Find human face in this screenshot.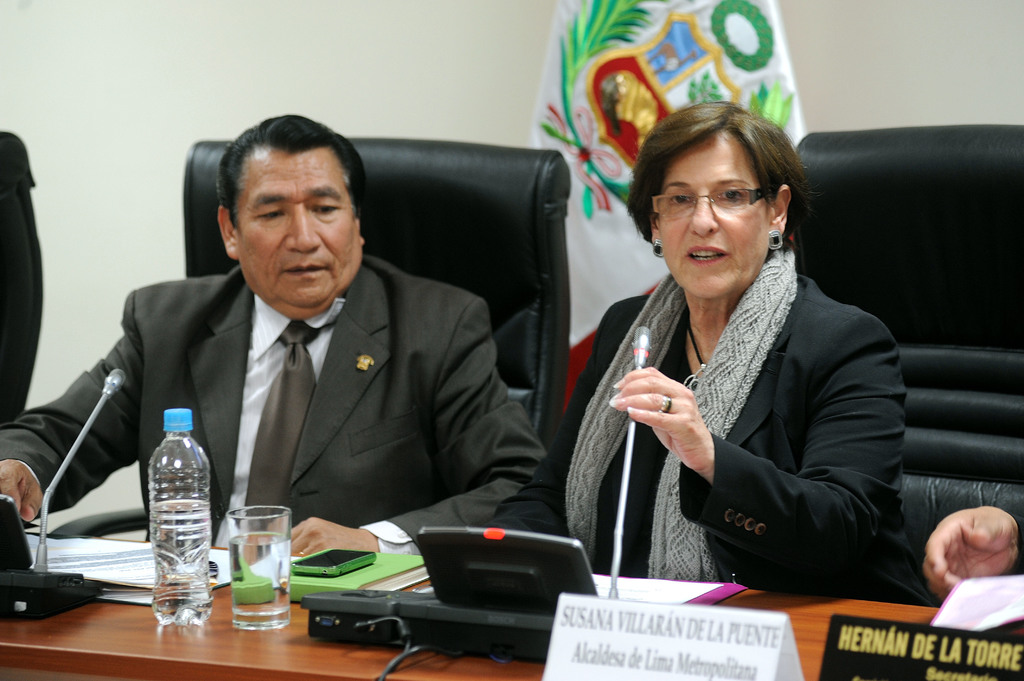
The bounding box for human face is {"left": 658, "top": 131, "right": 769, "bottom": 301}.
